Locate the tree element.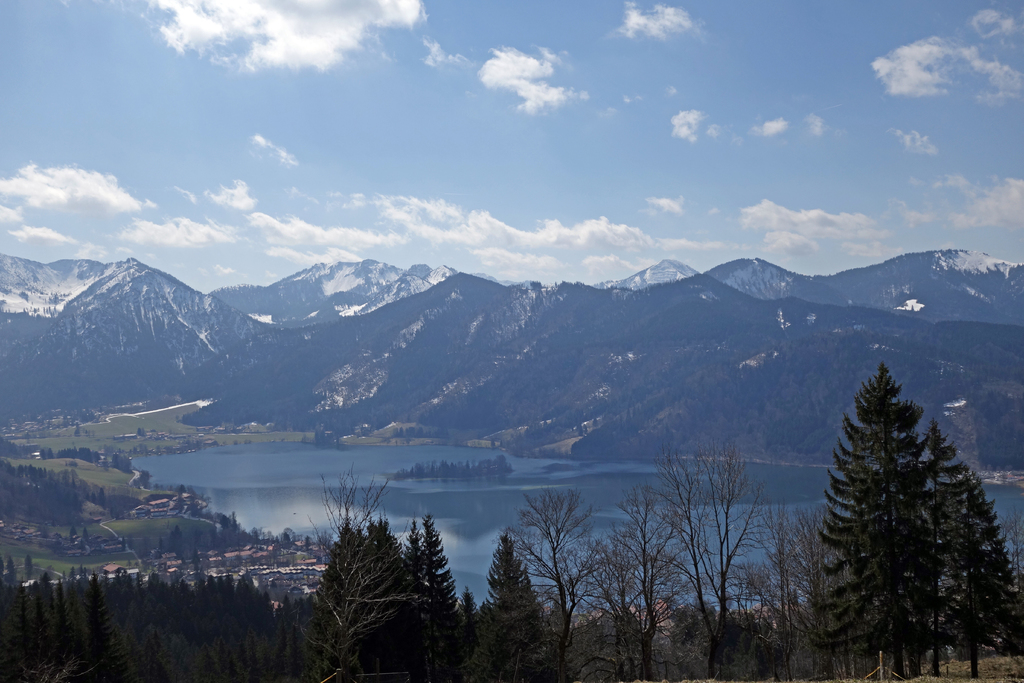
Element bbox: detection(738, 499, 820, 682).
